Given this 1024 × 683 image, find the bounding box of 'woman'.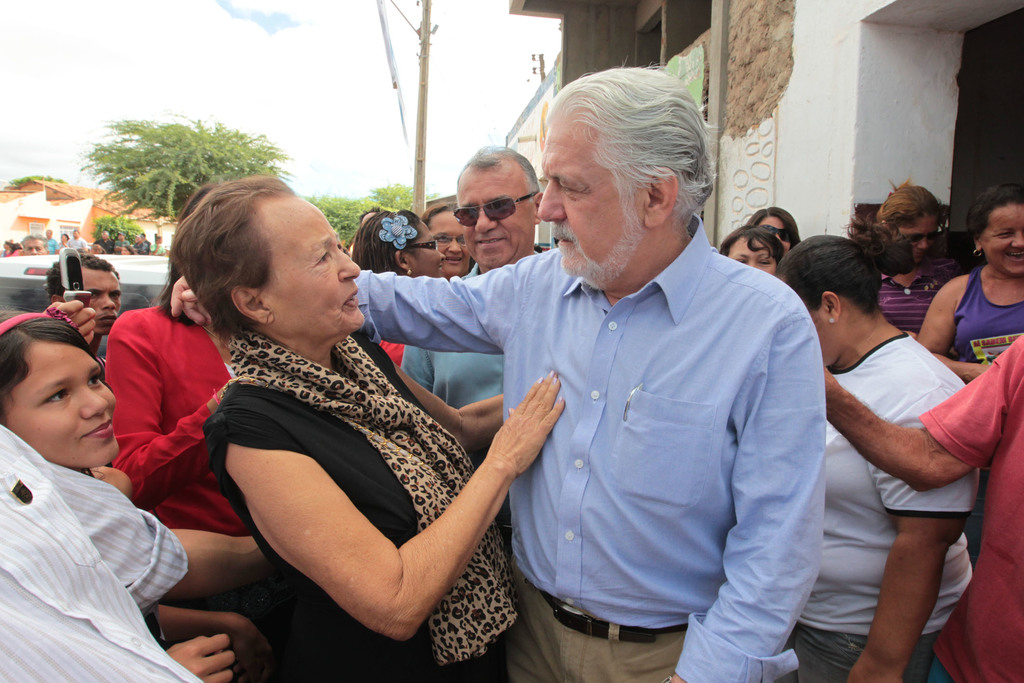
l=706, t=231, r=788, b=281.
